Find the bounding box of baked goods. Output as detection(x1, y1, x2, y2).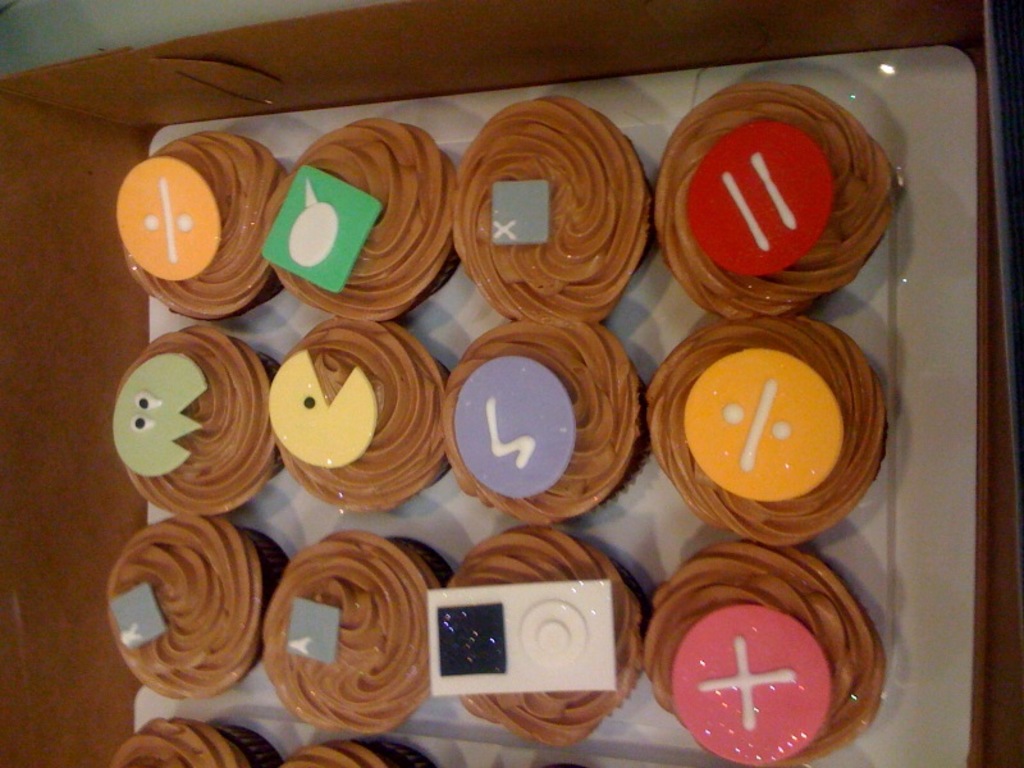
detection(123, 132, 279, 321).
